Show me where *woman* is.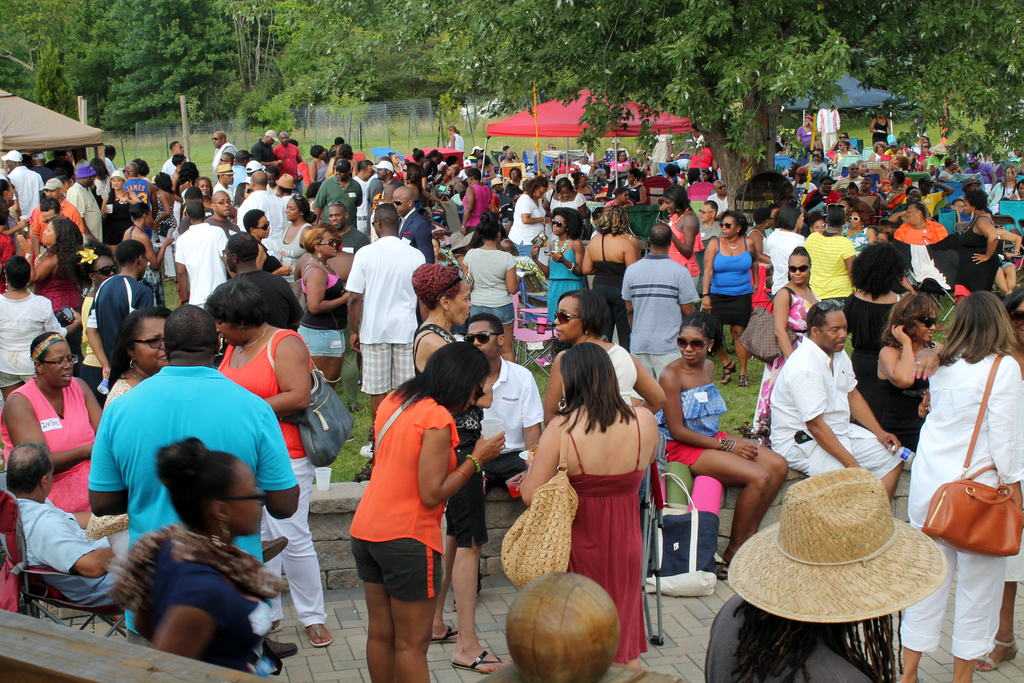
*woman* is at 959 188 1002 287.
